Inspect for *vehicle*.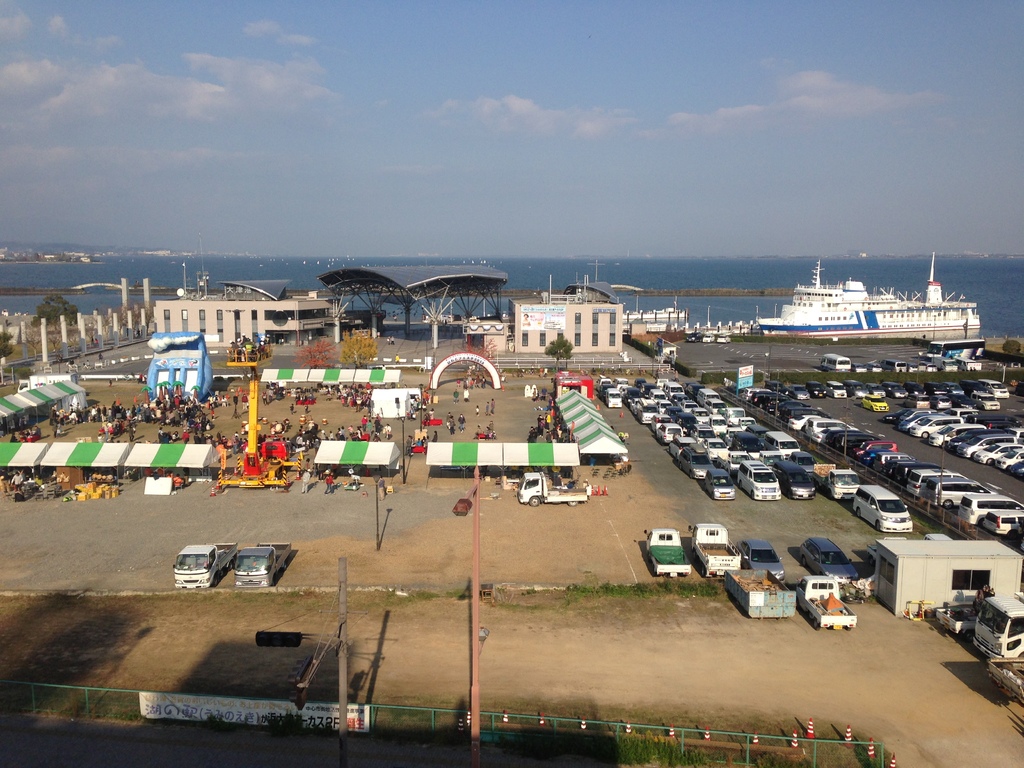
Inspection: 923/377/944/390.
